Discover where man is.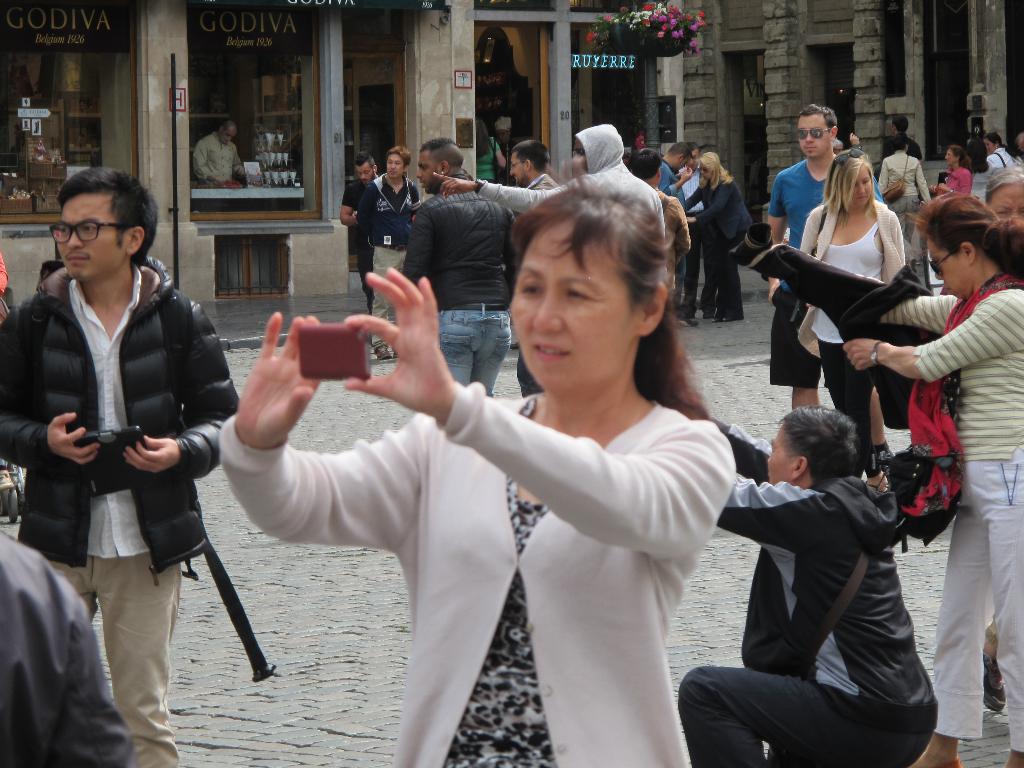
Discovered at [x1=656, y1=141, x2=697, y2=195].
